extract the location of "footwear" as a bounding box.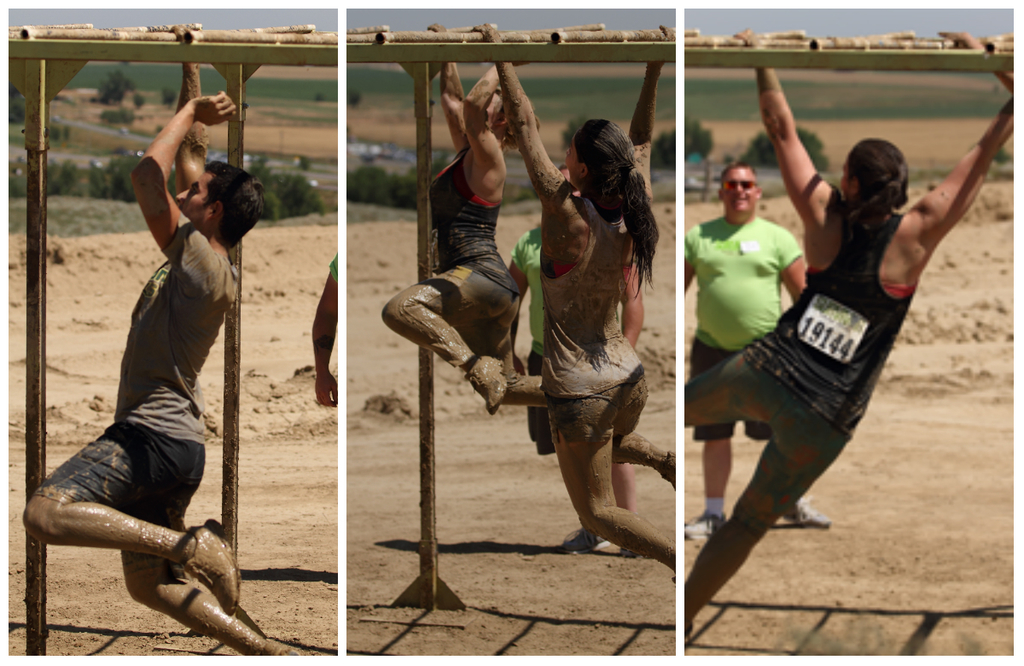
BBox(268, 634, 328, 661).
